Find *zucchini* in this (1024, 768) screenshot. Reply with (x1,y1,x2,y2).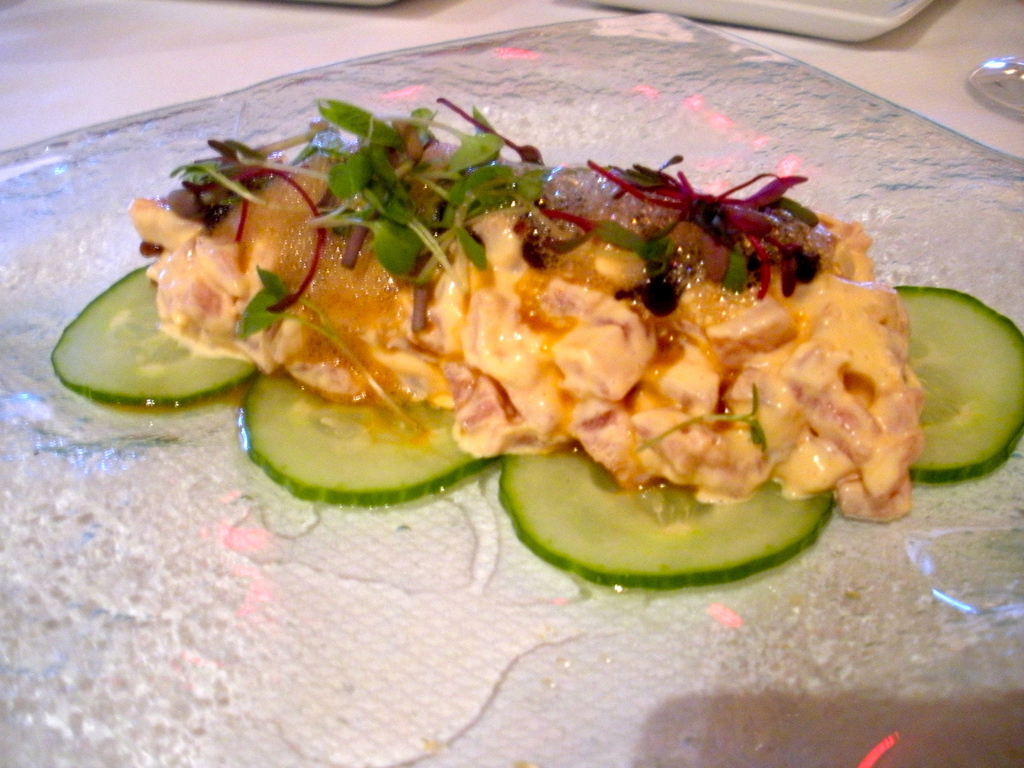
(243,369,505,512).
